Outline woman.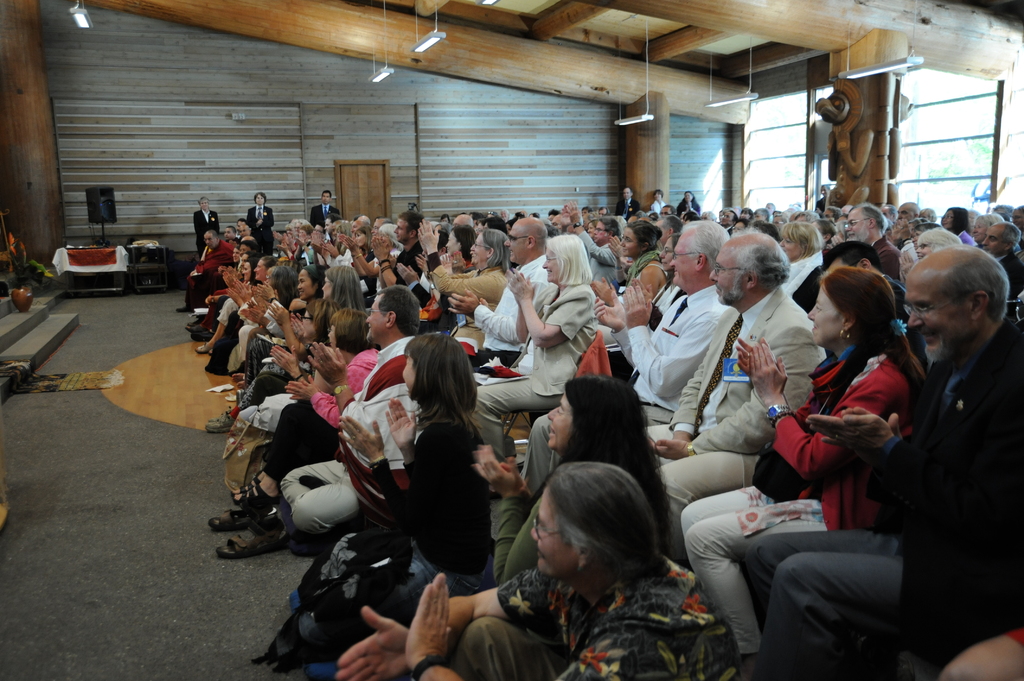
Outline: [813,216,837,244].
